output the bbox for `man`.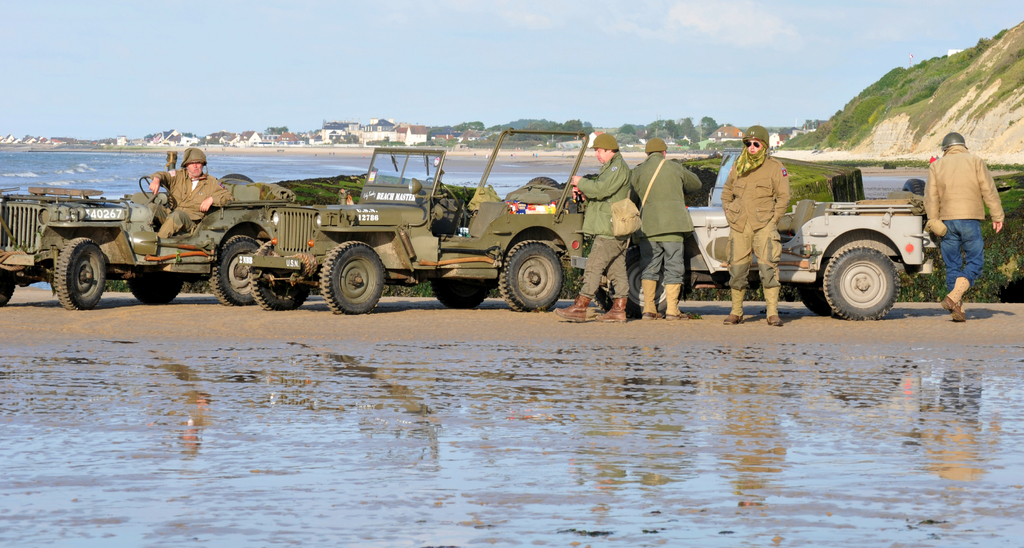
(x1=147, y1=148, x2=234, y2=232).
